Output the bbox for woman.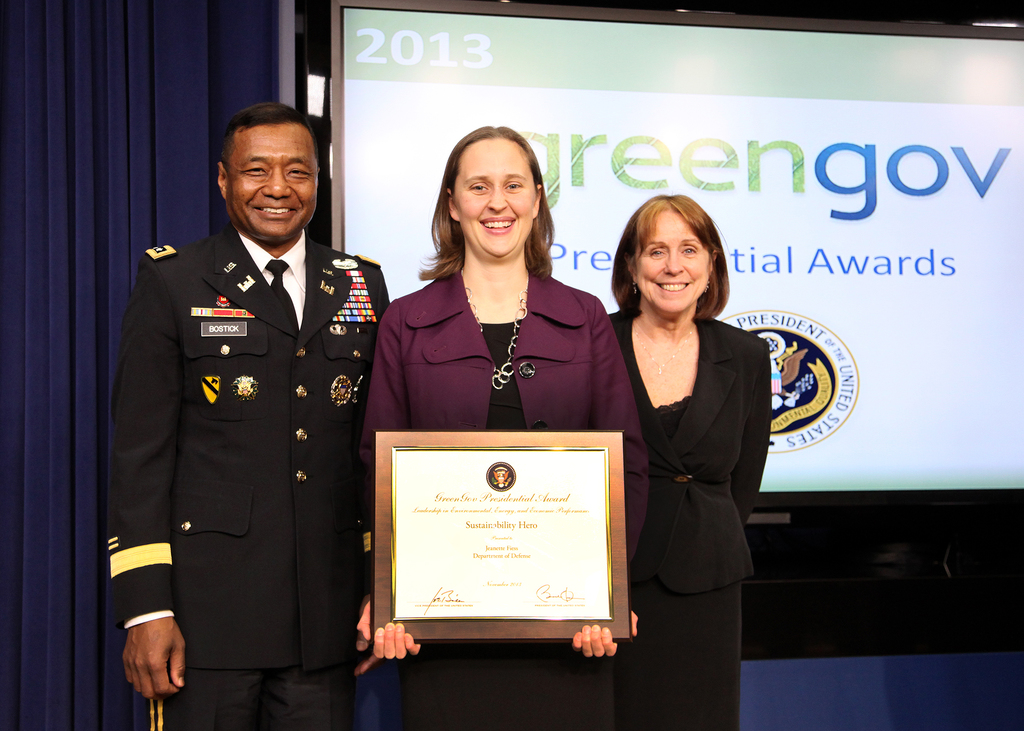
(351,129,650,730).
